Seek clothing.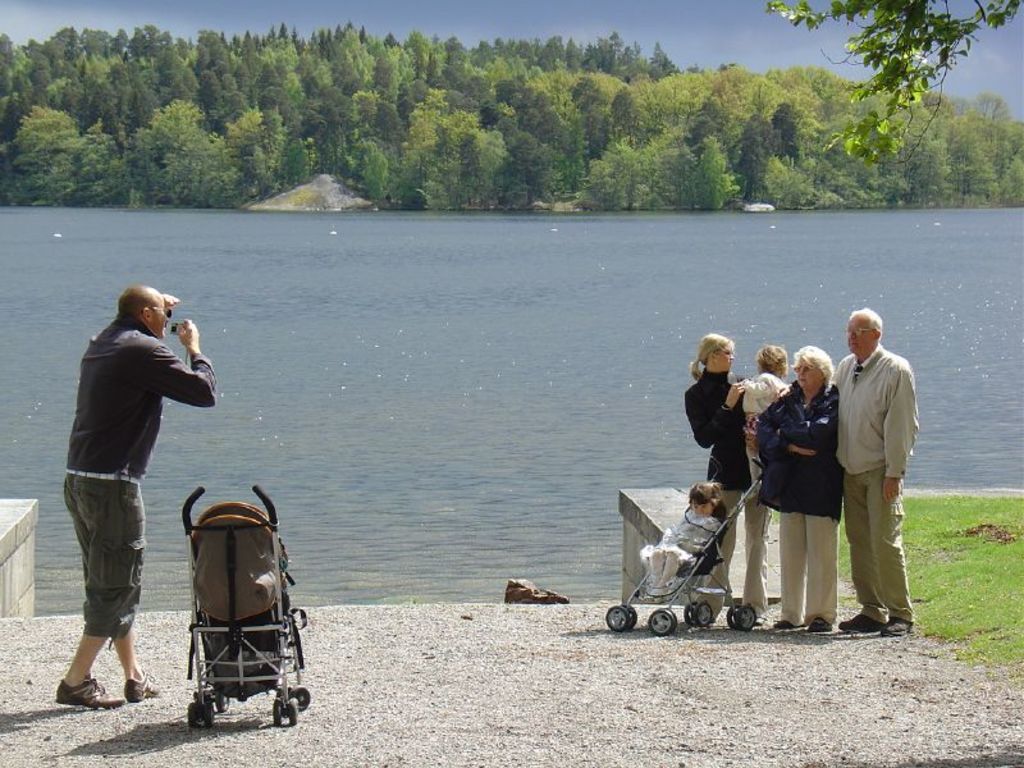
(680, 367, 772, 622).
